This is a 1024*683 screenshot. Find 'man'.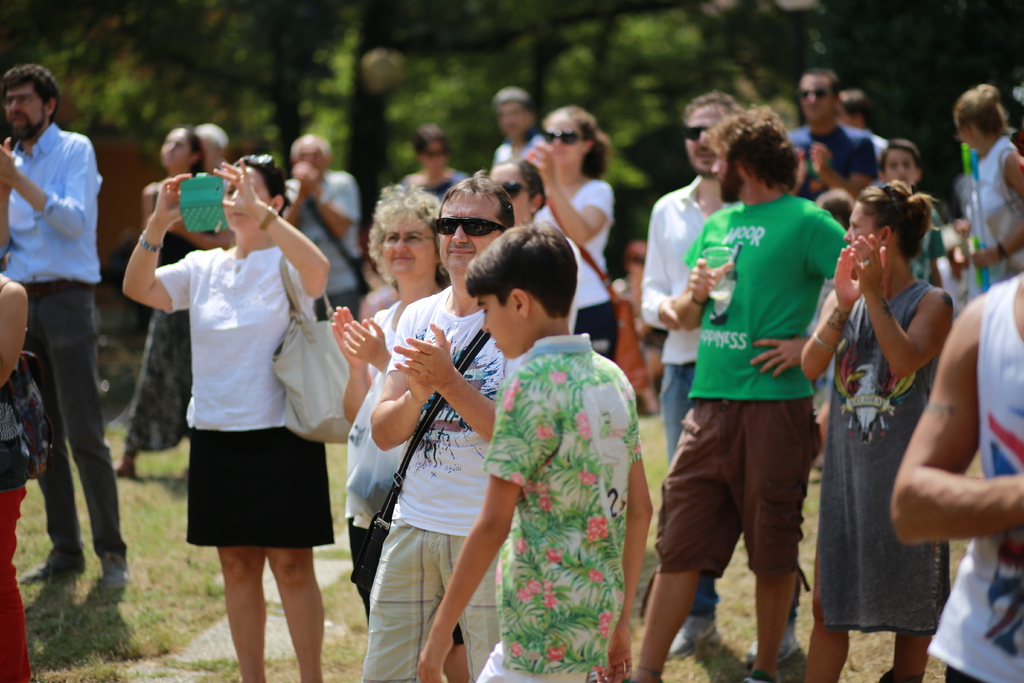
Bounding box: [x1=360, y1=172, x2=522, y2=682].
